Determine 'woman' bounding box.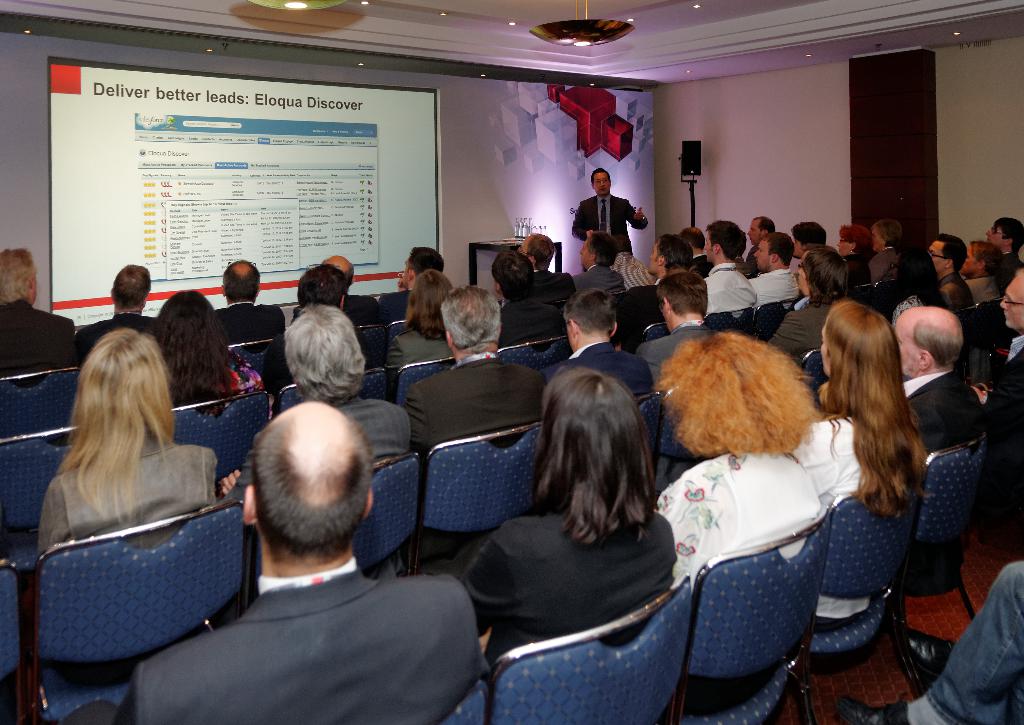
Determined: (left=154, top=289, right=262, bottom=410).
